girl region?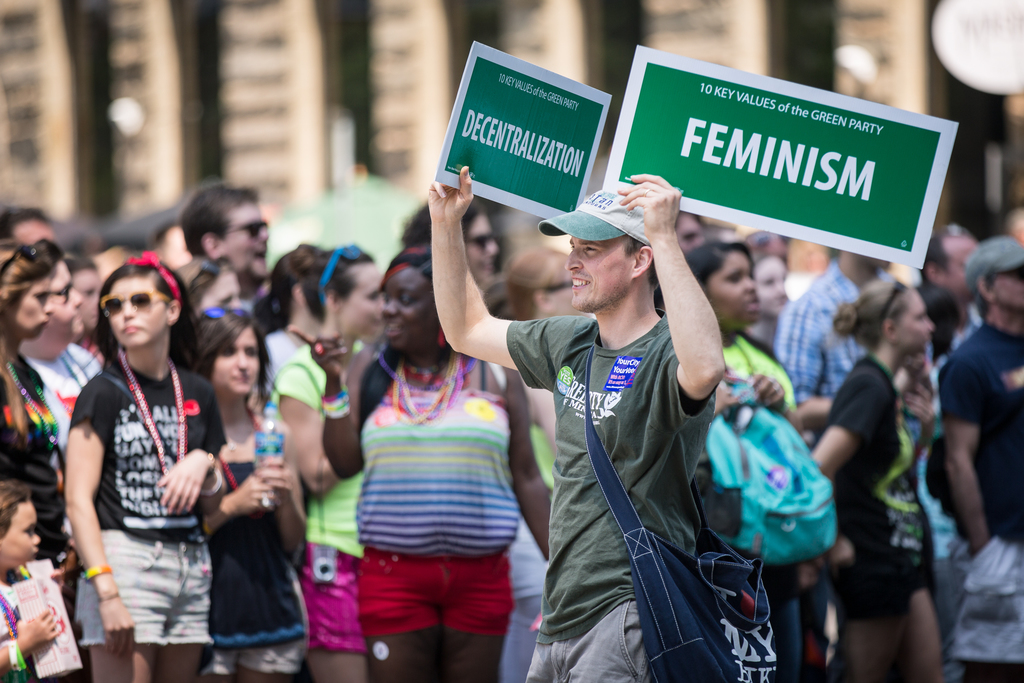
[278, 239, 391, 682]
